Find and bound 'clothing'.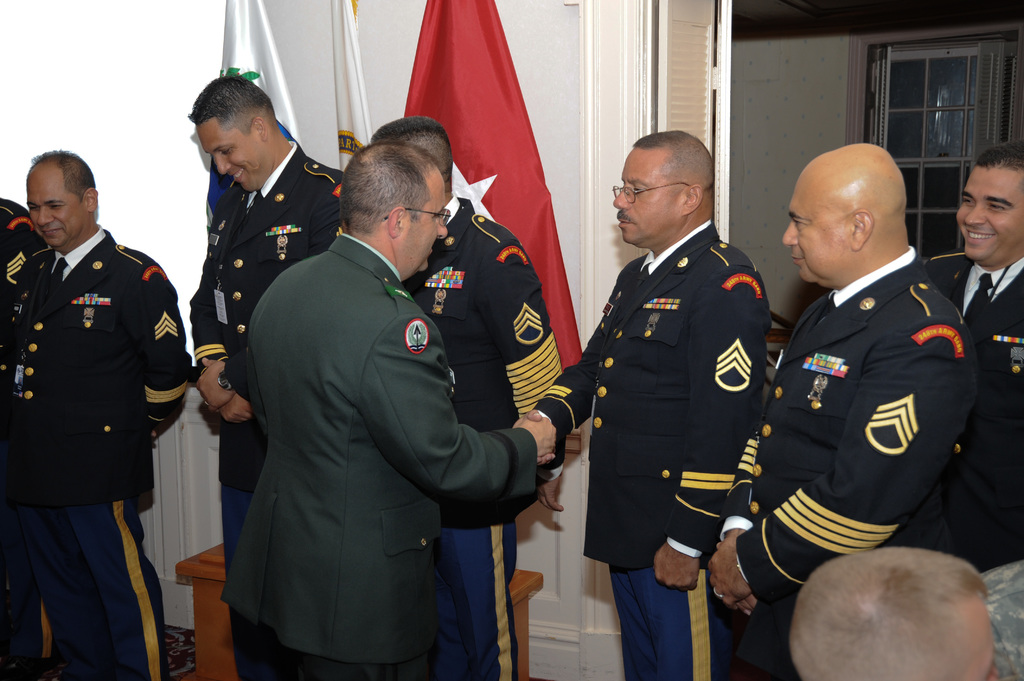
Bound: [left=19, top=221, right=196, bottom=680].
